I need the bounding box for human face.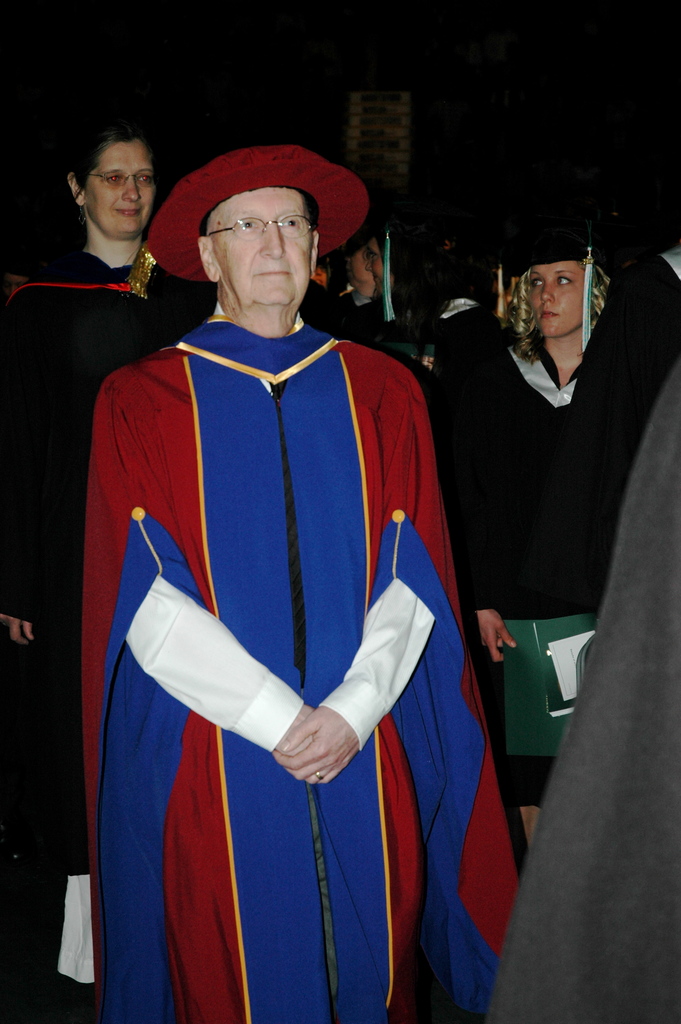
Here it is: (left=365, top=237, right=390, bottom=286).
